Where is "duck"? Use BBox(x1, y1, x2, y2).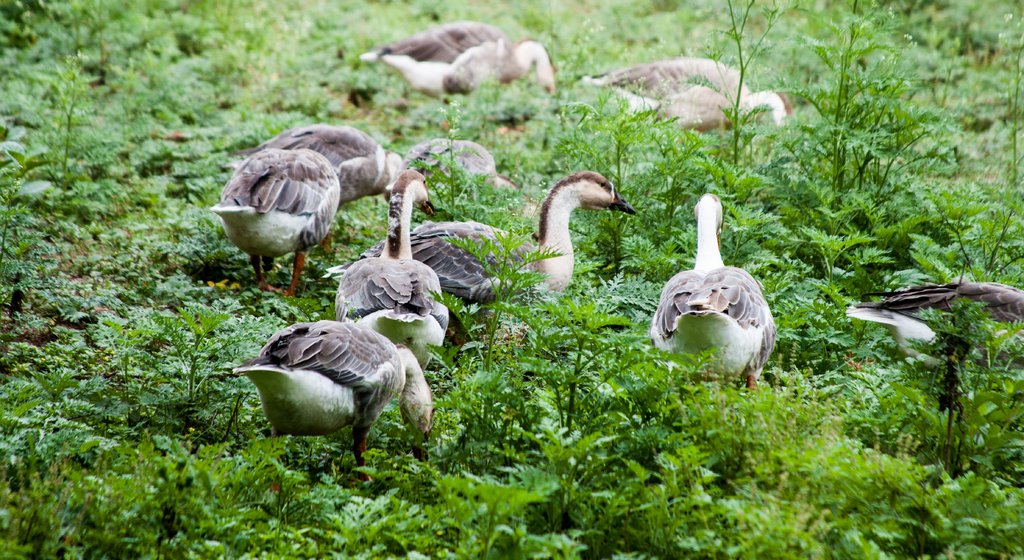
BBox(232, 302, 436, 475).
